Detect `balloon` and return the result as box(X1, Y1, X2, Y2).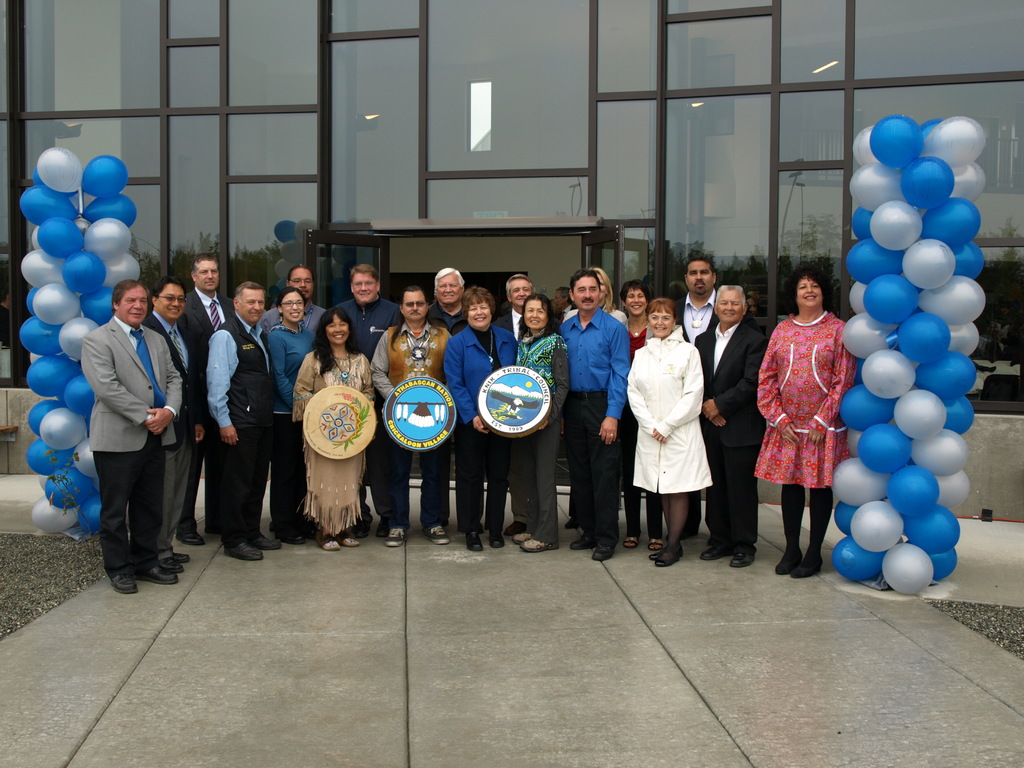
box(34, 497, 72, 530).
